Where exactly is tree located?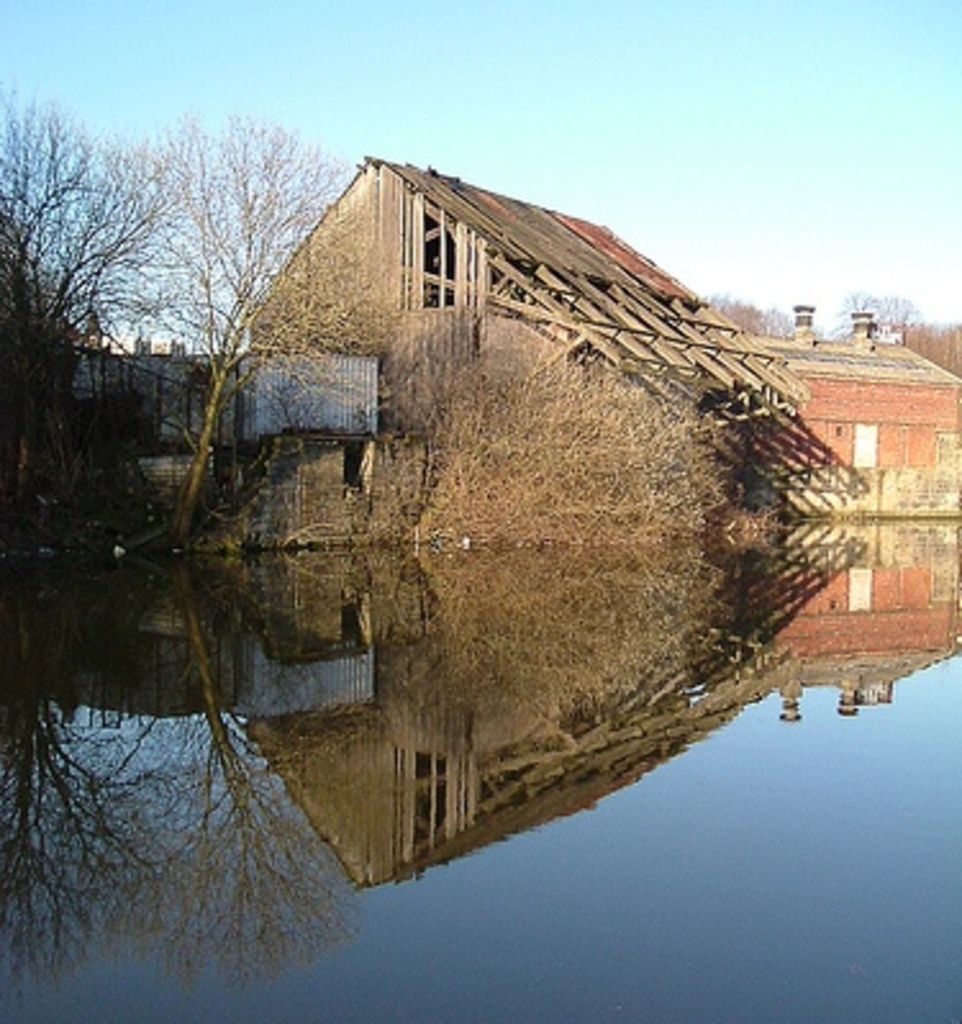
Its bounding box is crop(816, 293, 934, 341).
